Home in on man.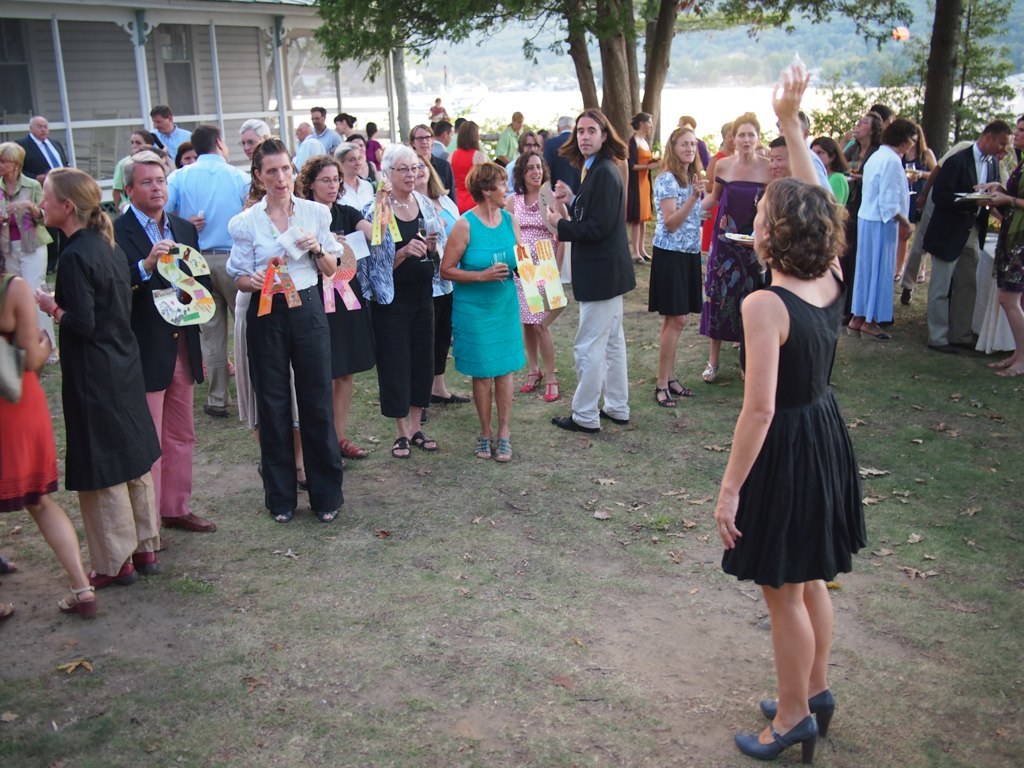
Homed in at box(428, 118, 454, 164).
